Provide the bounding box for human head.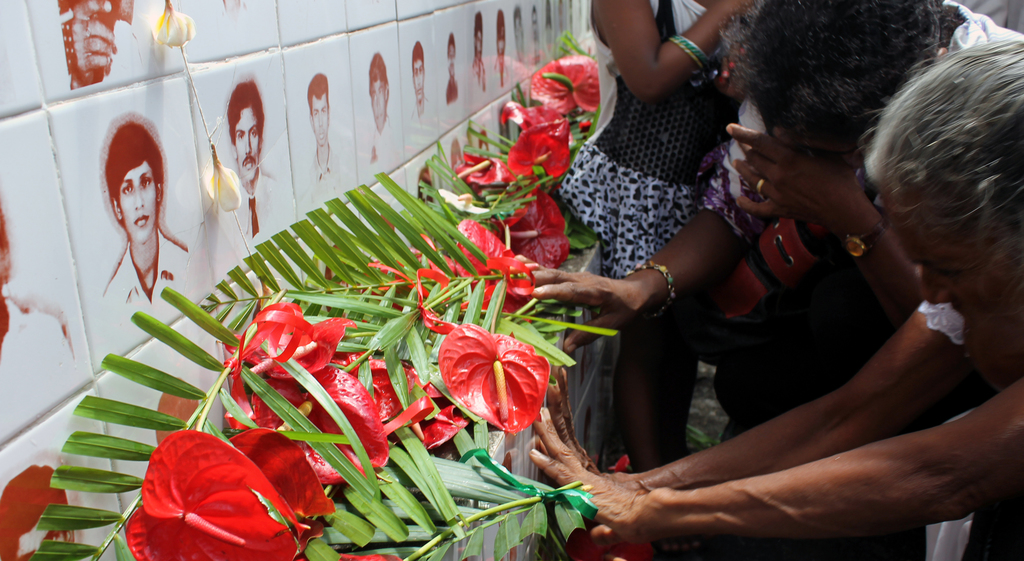
<bbox>746, 0, 947, 177</bbox>.
